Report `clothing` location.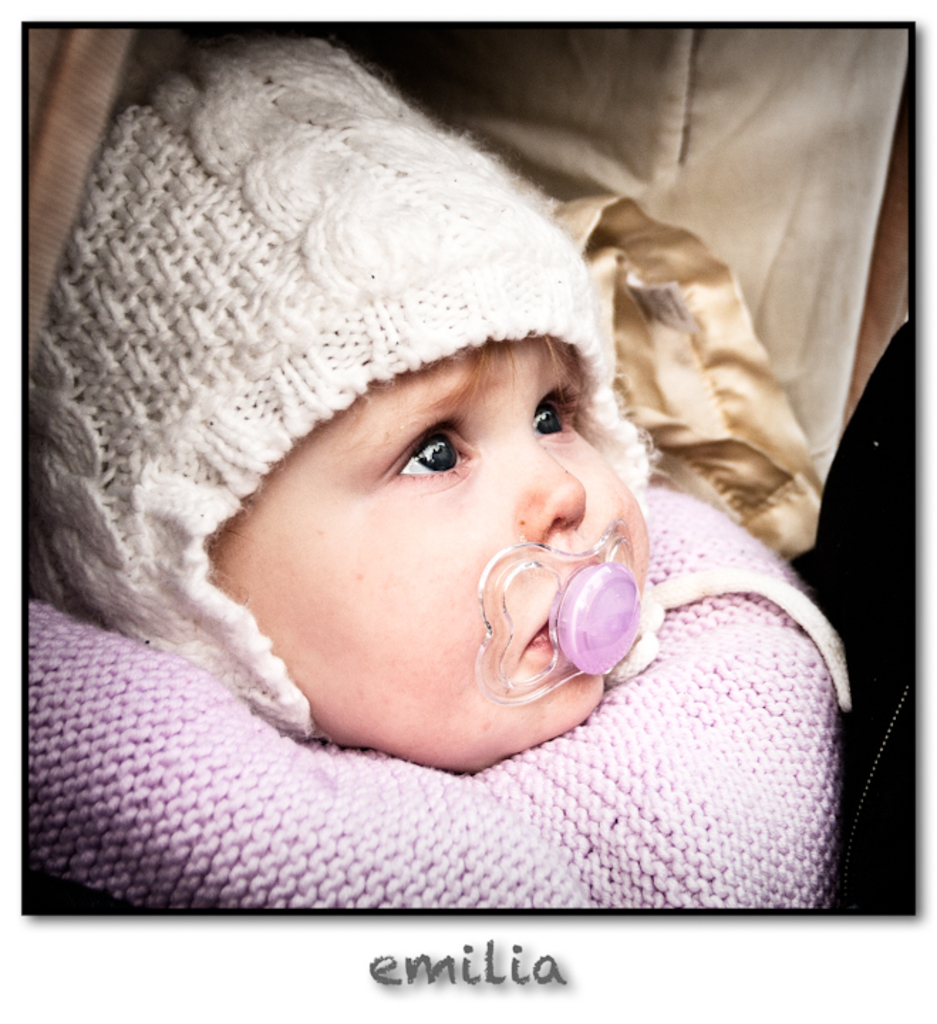
Report: select_region(30, 114, 806, 892).
